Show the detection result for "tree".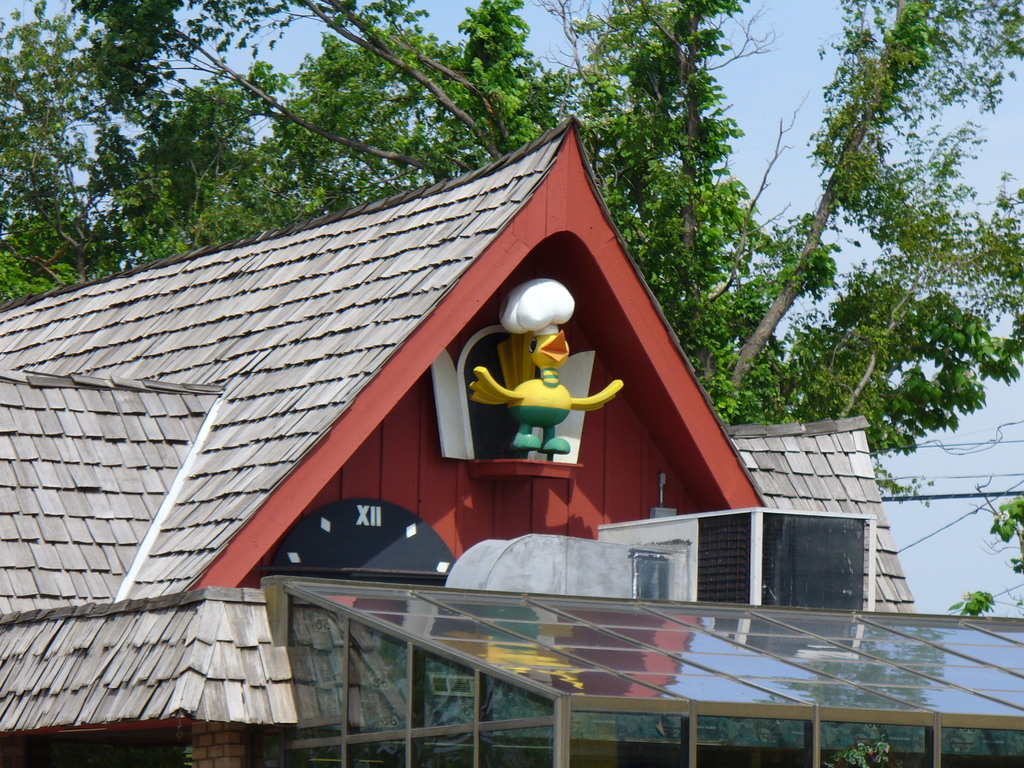
select_region(0, 0, 1023, 621).
